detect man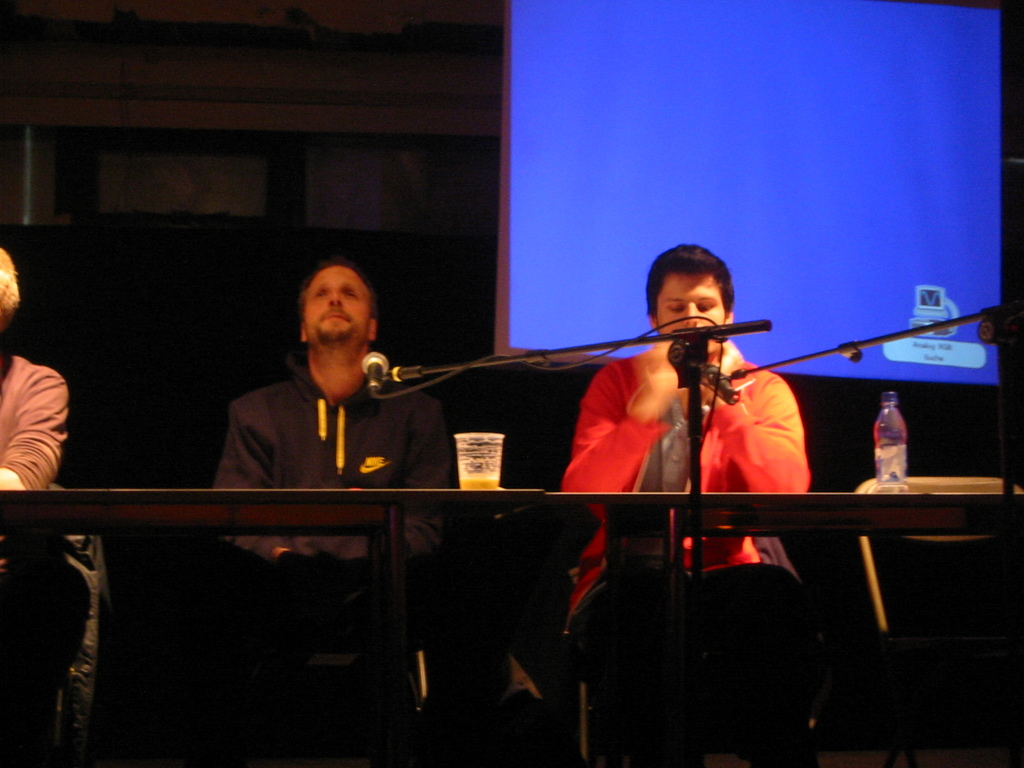
left=562, top=243, right=813, bottom=767
